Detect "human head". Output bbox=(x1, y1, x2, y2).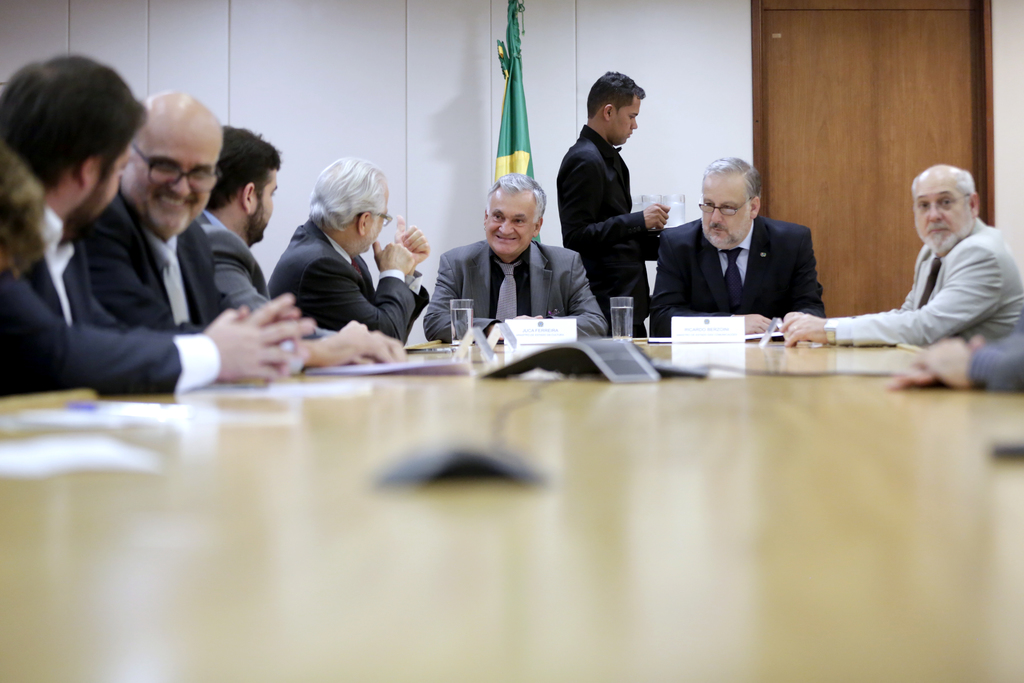
bbox=(305, 154, 394, 259).
